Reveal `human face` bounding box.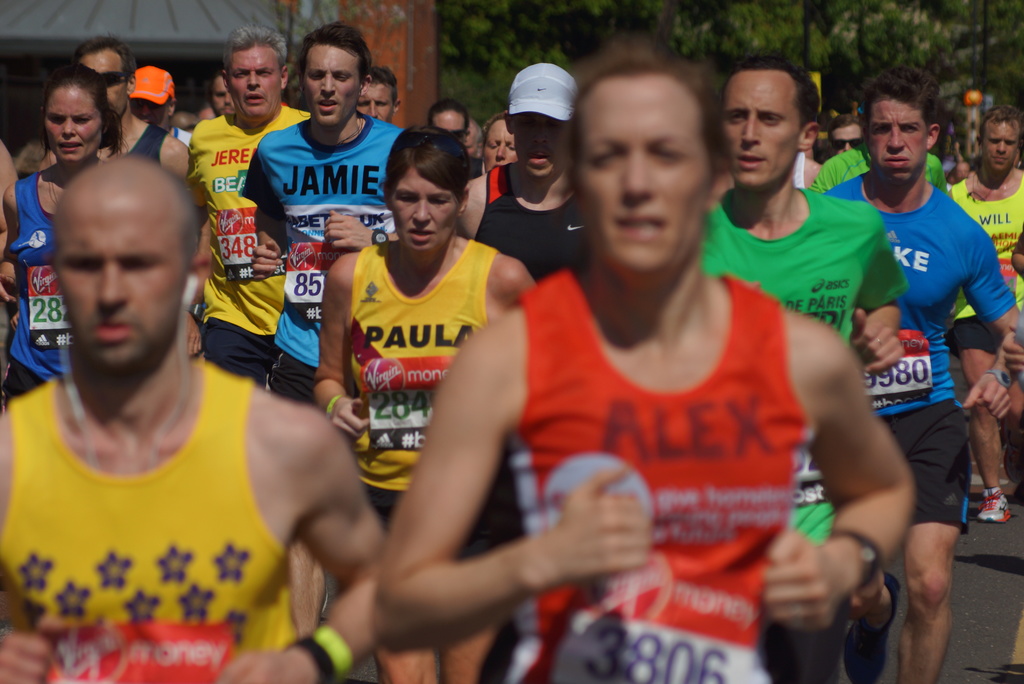
Revealed: x1=433, y1=108, x2=466, y2=144.
